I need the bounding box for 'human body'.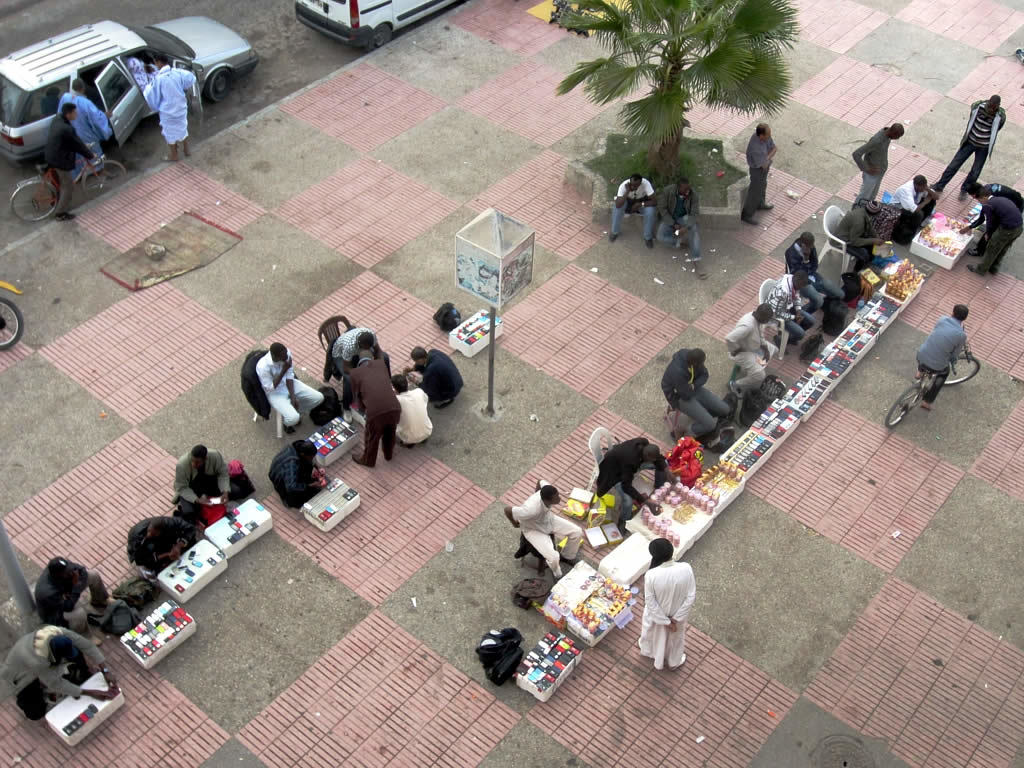
Here it is: box(912, 315, 966, 410).
